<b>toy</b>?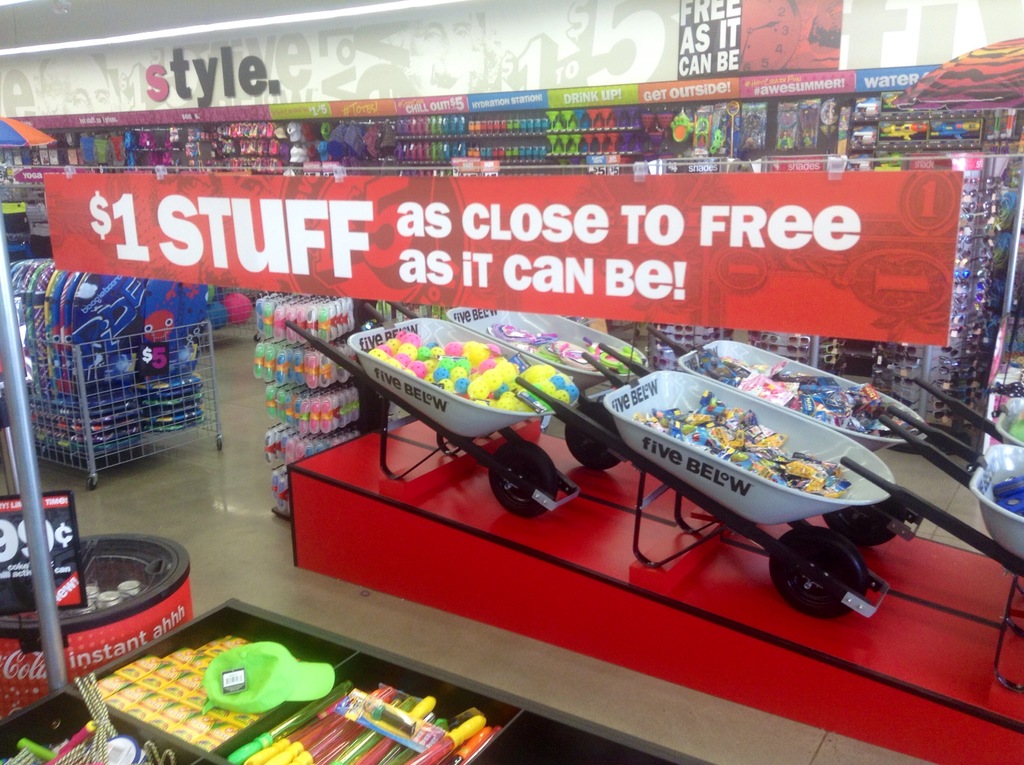
Rect(344, 296, 353, 330)
